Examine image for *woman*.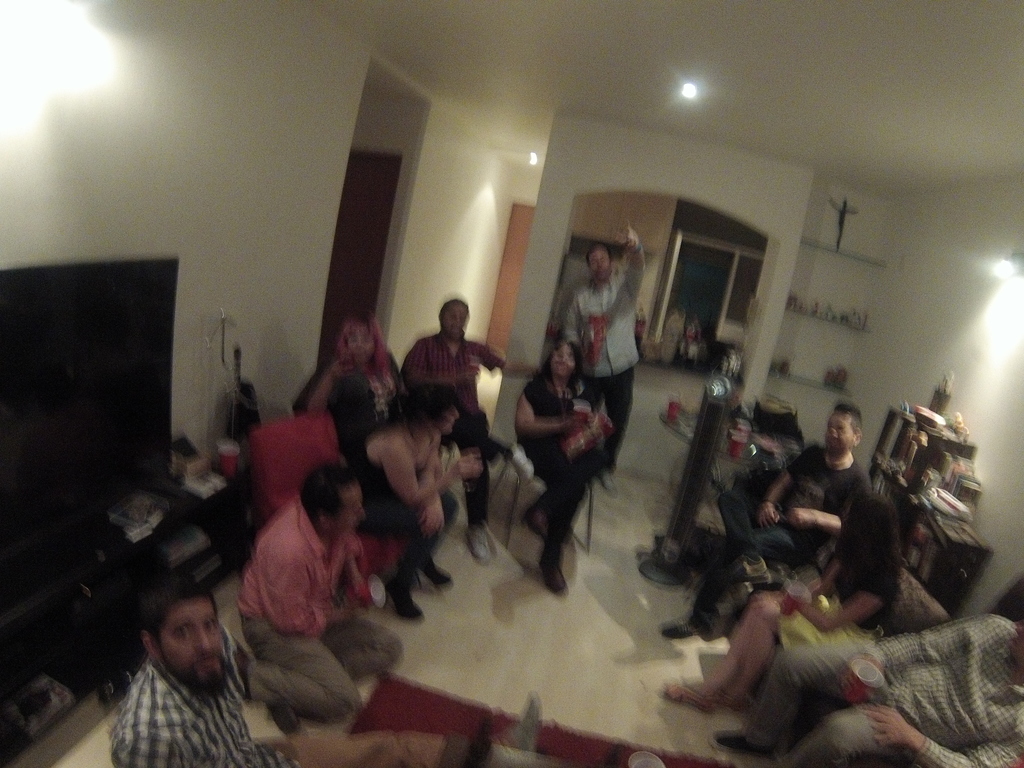
Examination result: <bbox>659, 493, 908, 714</bbox>.
